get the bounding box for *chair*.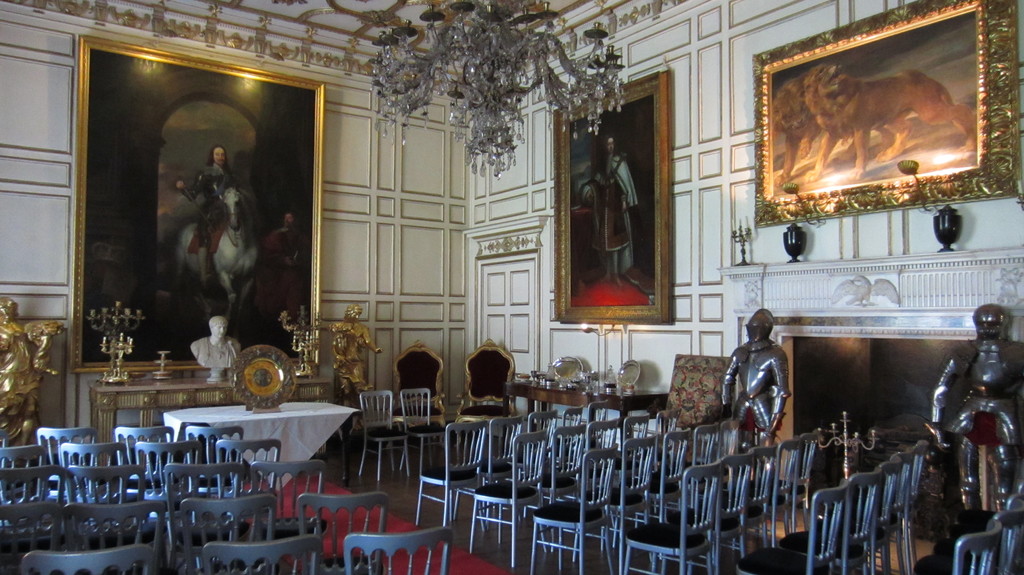
159/459/245/574.
